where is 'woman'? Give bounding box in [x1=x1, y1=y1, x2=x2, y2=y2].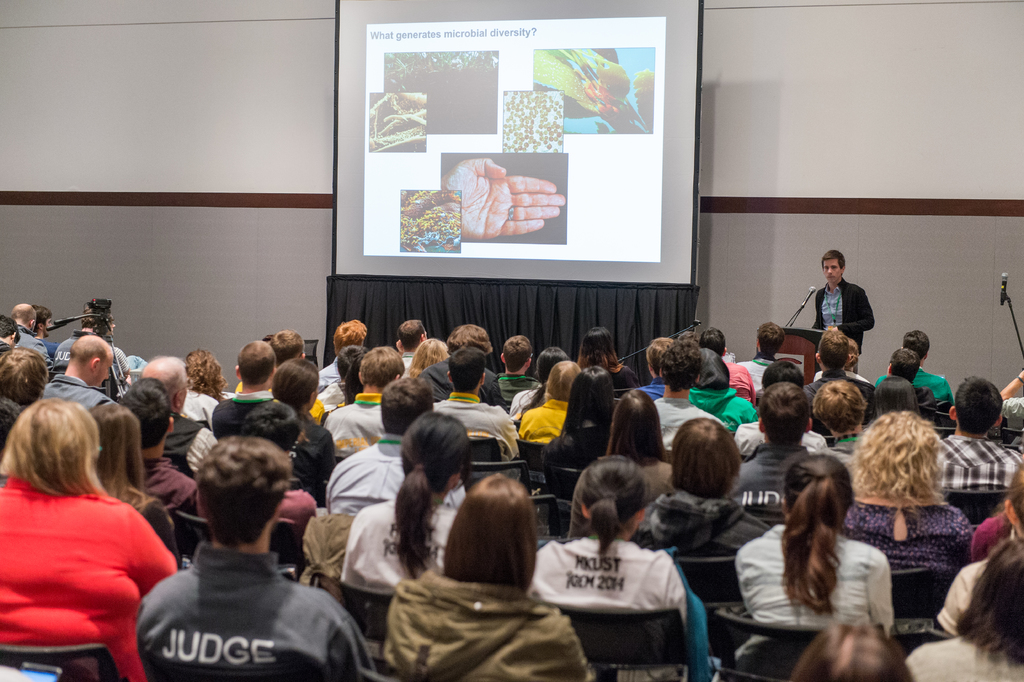
[x1=324, y1=349, x2=367, y2=442].
